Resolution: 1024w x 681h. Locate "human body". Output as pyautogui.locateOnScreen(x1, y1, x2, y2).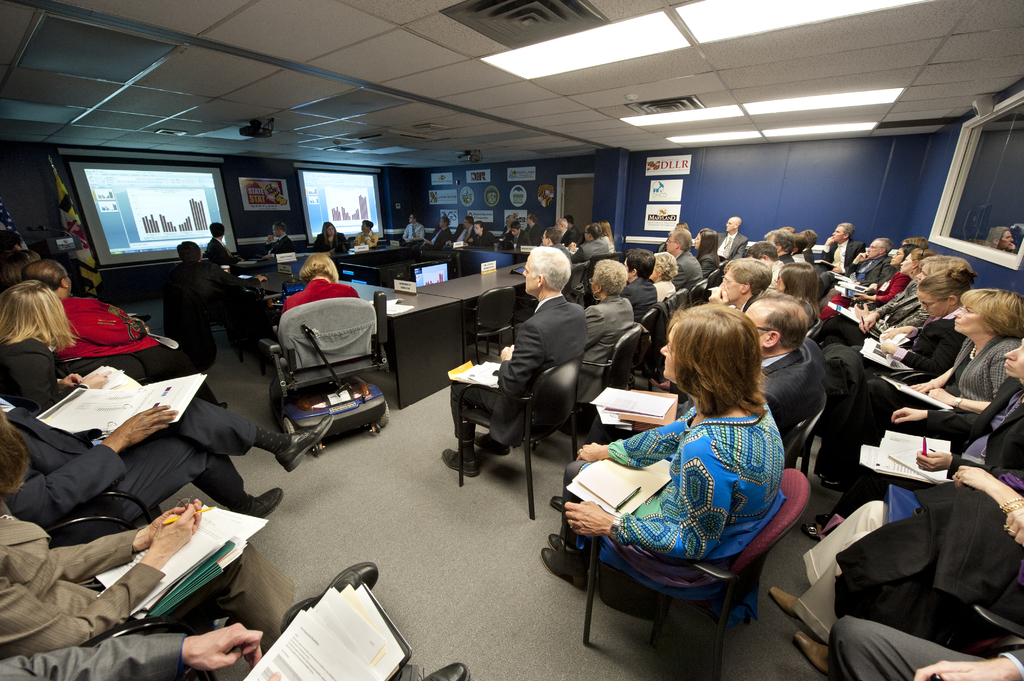
pyautogui.locateOnScreen(263, 236, 294, 259).
